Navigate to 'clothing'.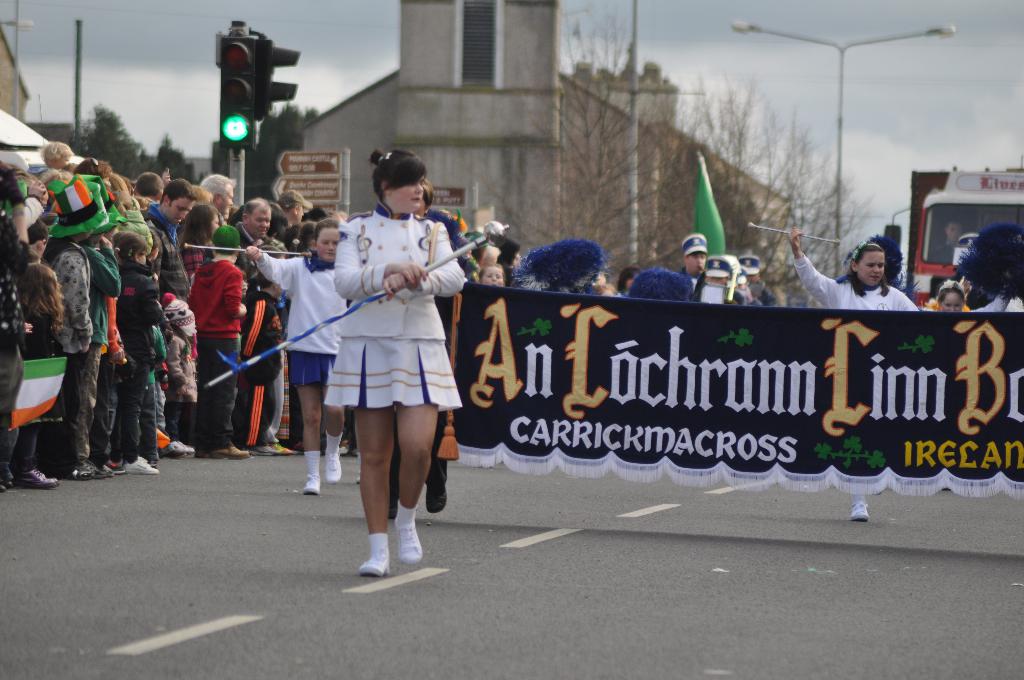
Navigation target: [x1=165, y1=338, x2=195, y2=436].
